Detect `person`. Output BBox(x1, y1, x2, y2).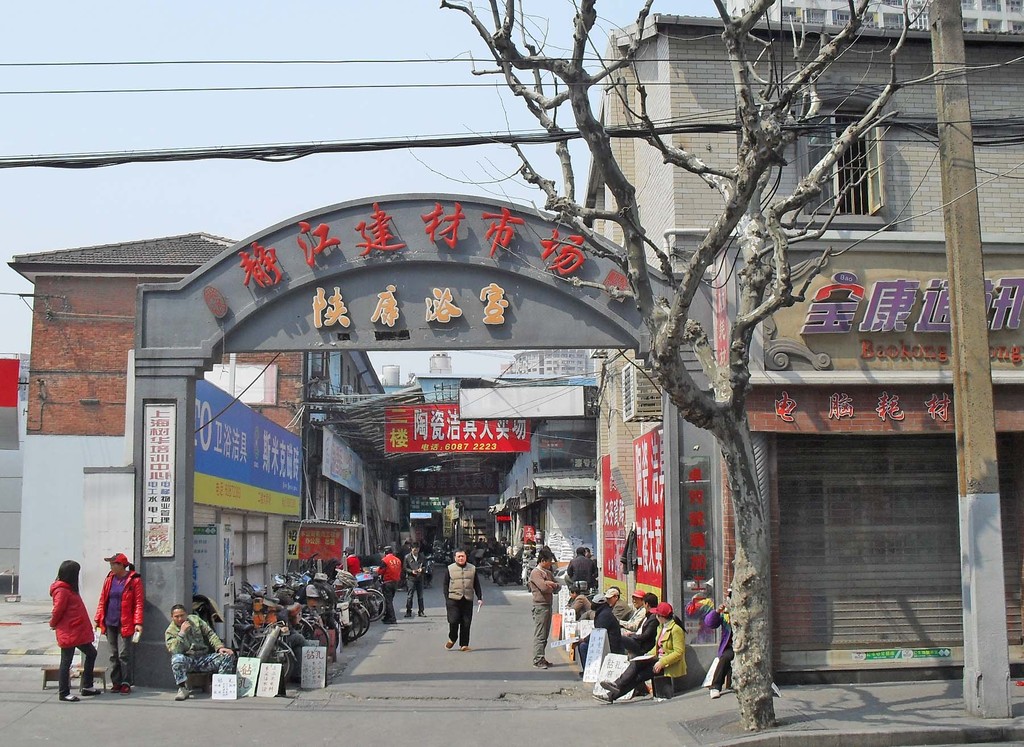
BBox(161, 604, 237, 703).
